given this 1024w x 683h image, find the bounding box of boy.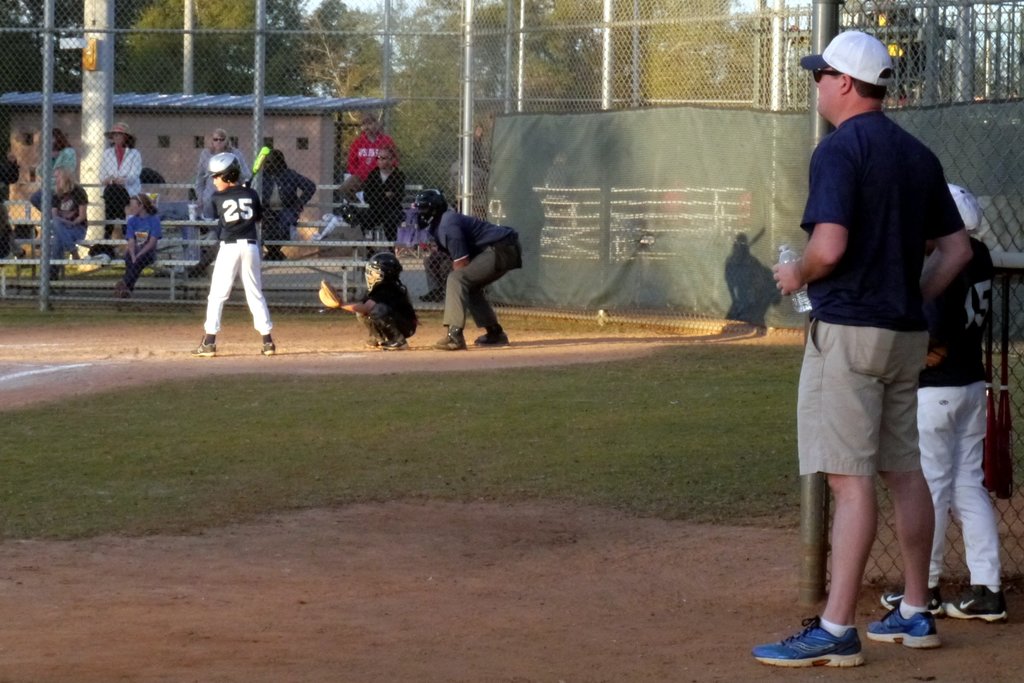
(x1=173, y1=141, x2=283, y2=350).
